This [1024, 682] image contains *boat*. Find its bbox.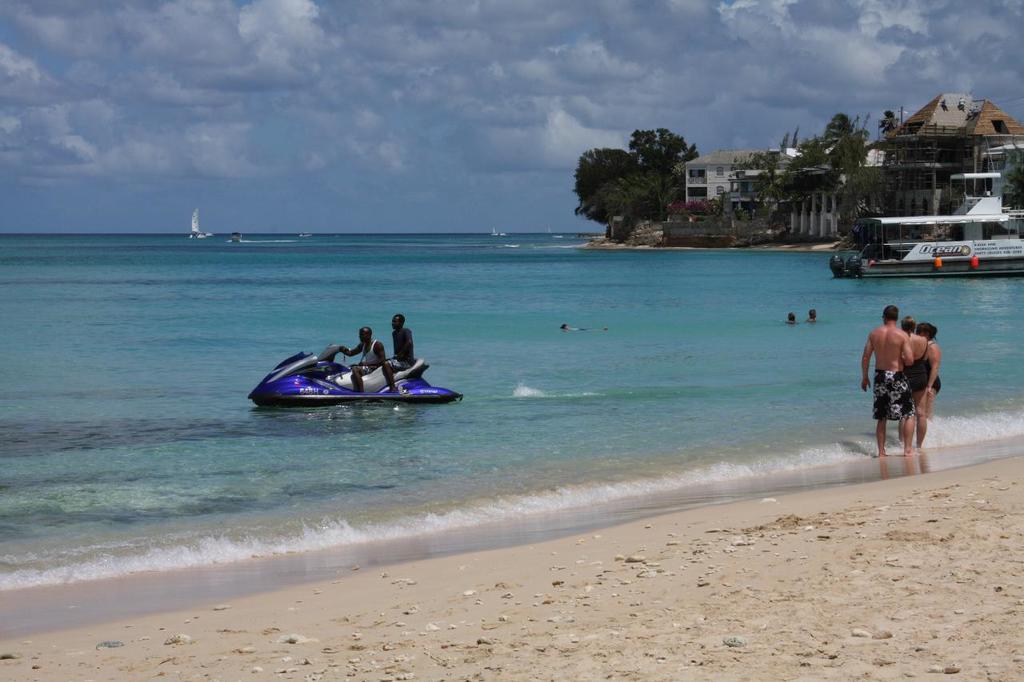
251 321 468 416.
